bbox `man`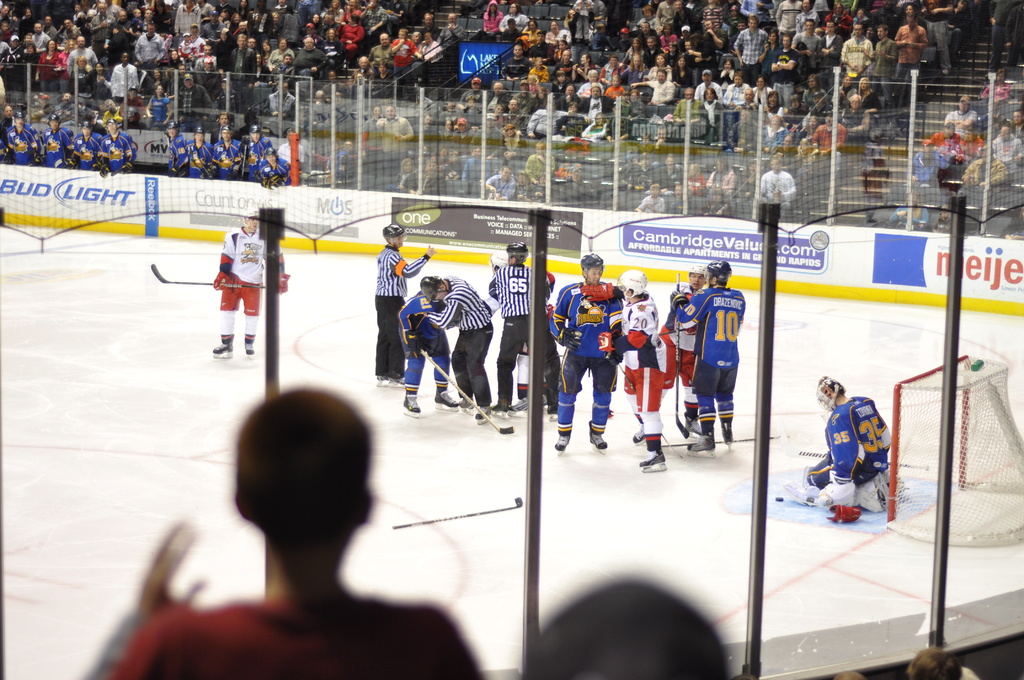
{"x1": 6, "y1": 111, "x2": 45, "y2": 165}
